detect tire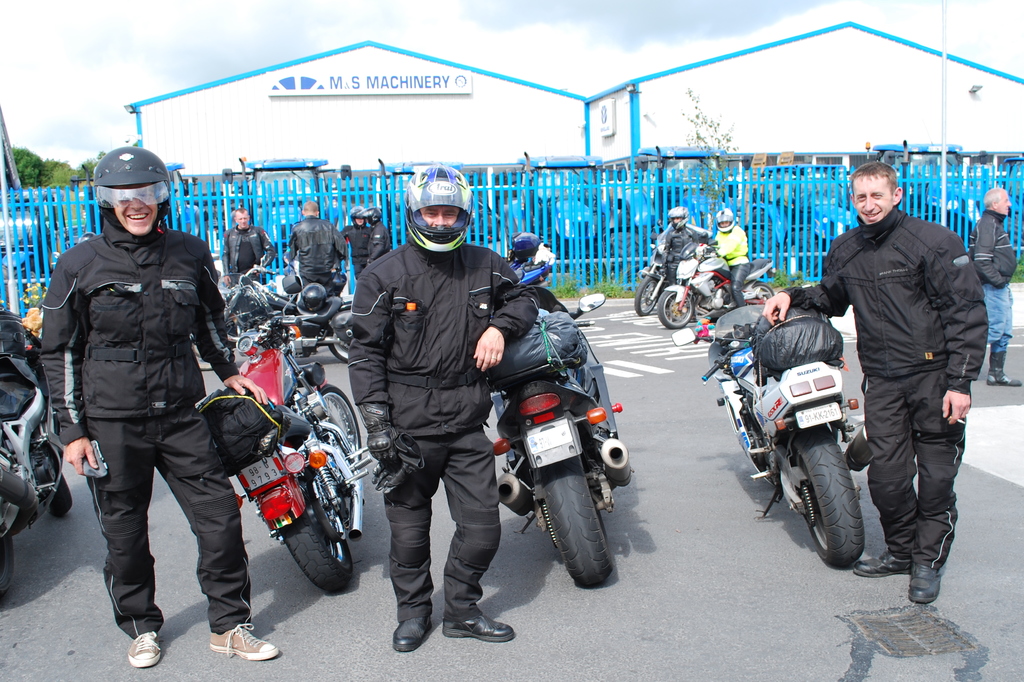
box=[635, 278, 657, 314]
